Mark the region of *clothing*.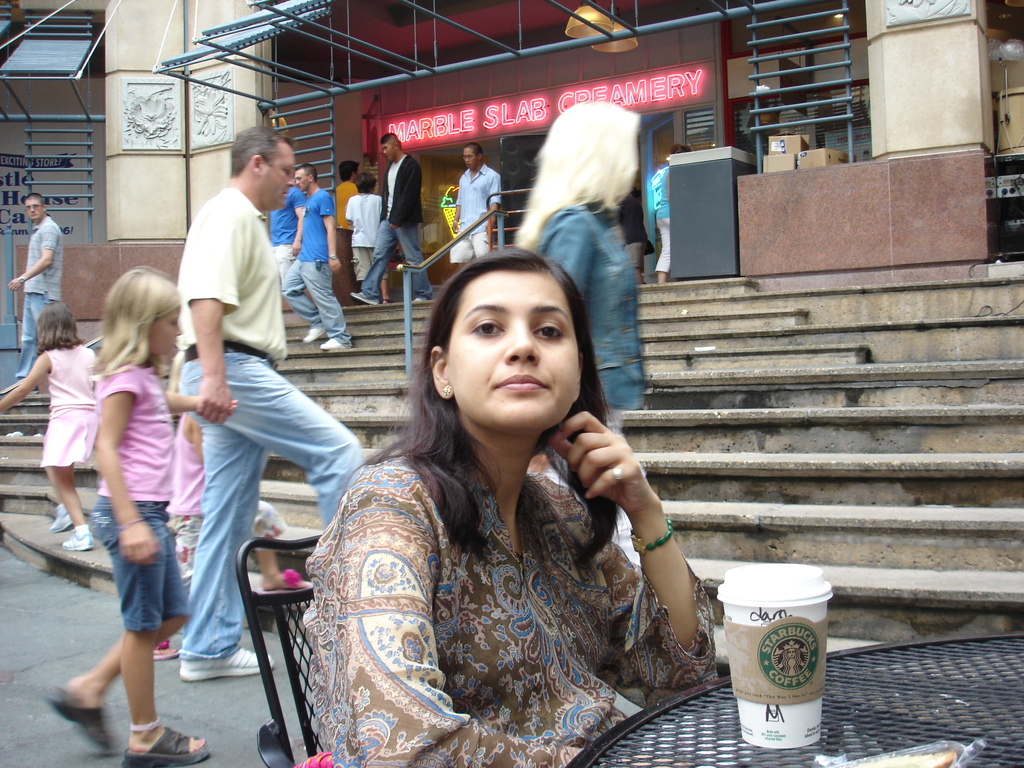
Region: rect(40, 342, 99, 466).
